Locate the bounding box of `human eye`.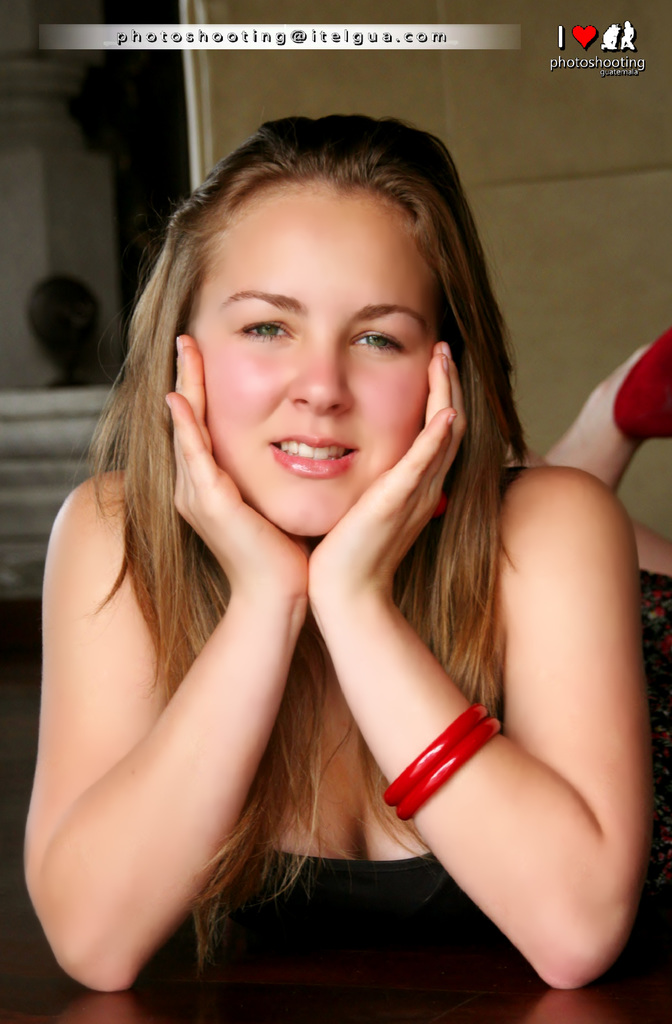
Bounding box: l=346, t=316, r=409, b=359.
